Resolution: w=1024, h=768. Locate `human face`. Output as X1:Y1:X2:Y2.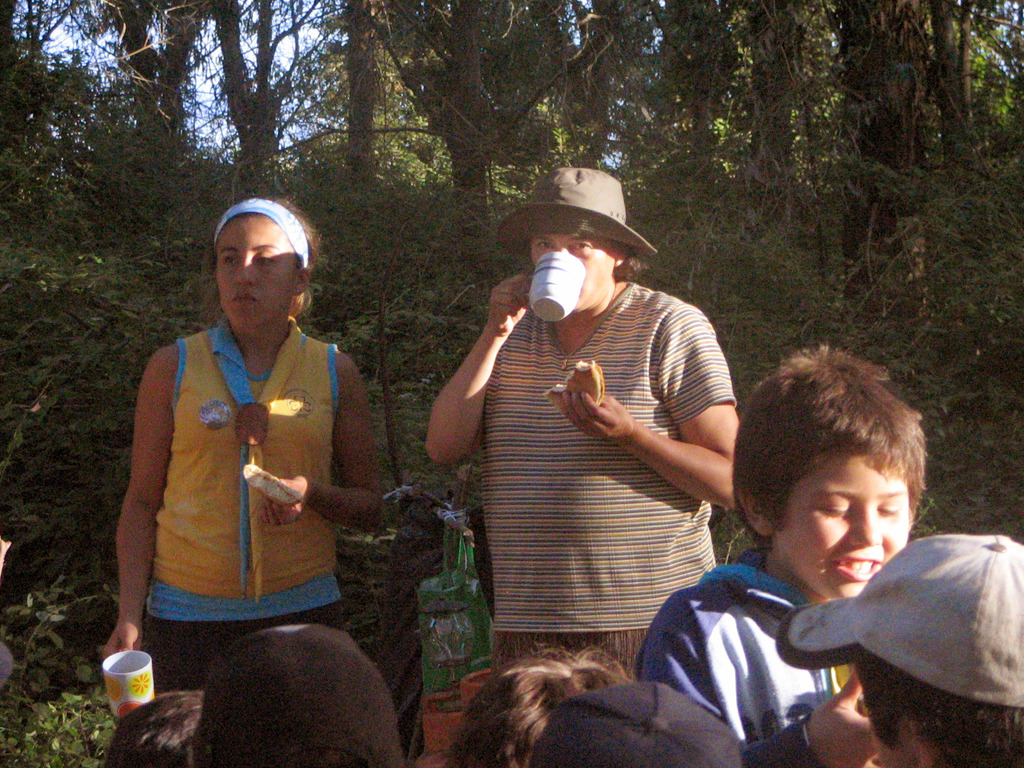
772:454:911:602.
